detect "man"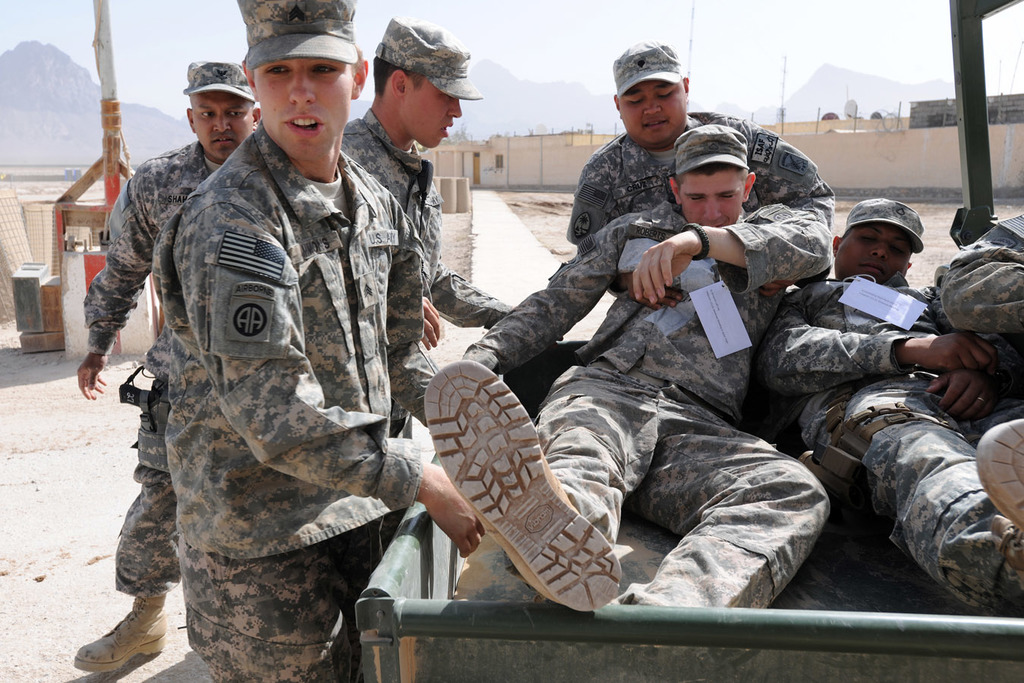
<box>567,35,843,299</box>
